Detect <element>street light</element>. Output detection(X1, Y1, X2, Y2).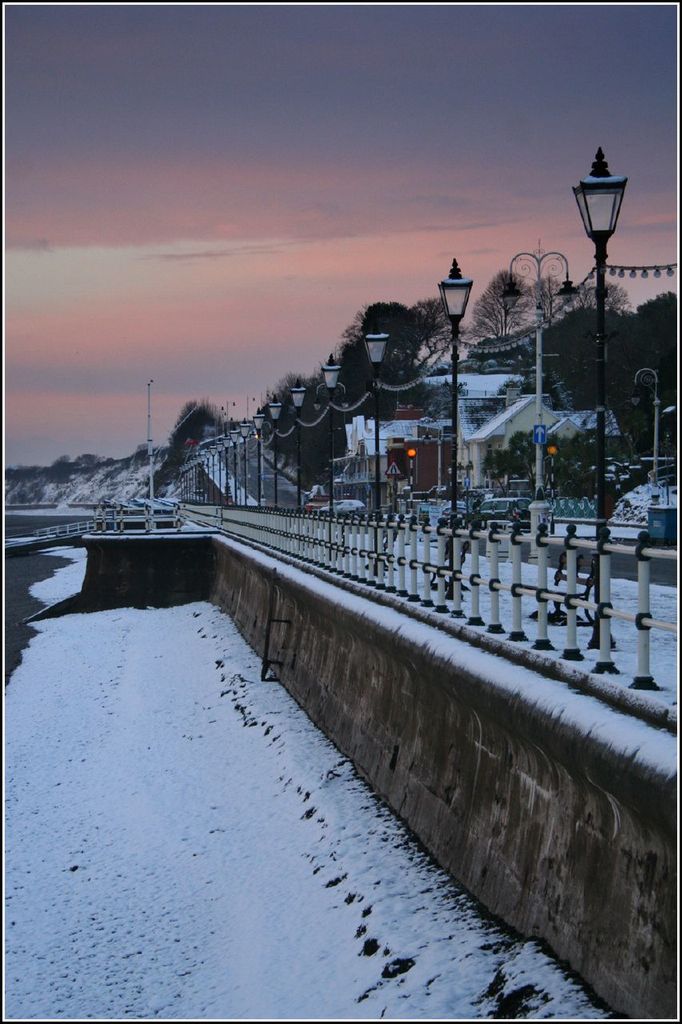
detection(319, 351, 345, 559).
